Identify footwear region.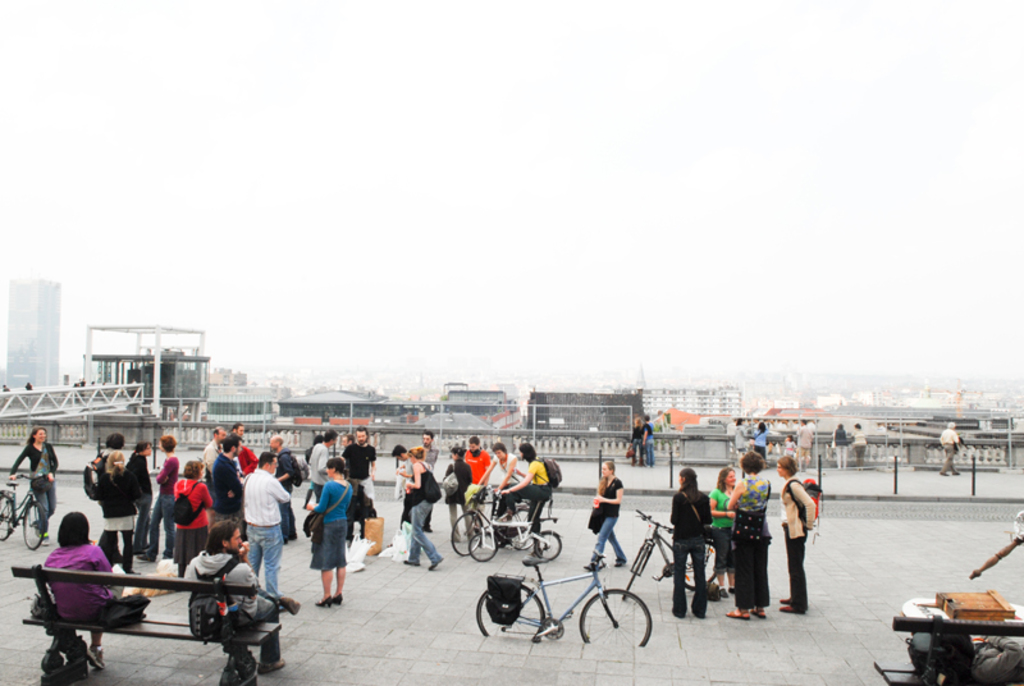
Region: 754, 605, 771, 621.
